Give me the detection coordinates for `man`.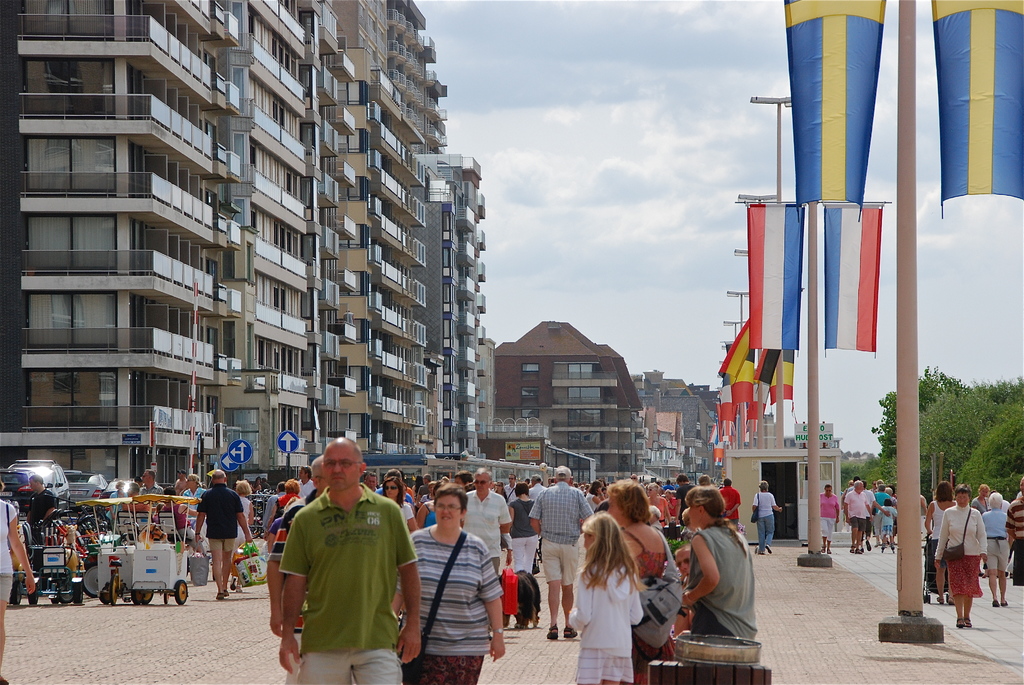
(294, 465, 318, 500).
